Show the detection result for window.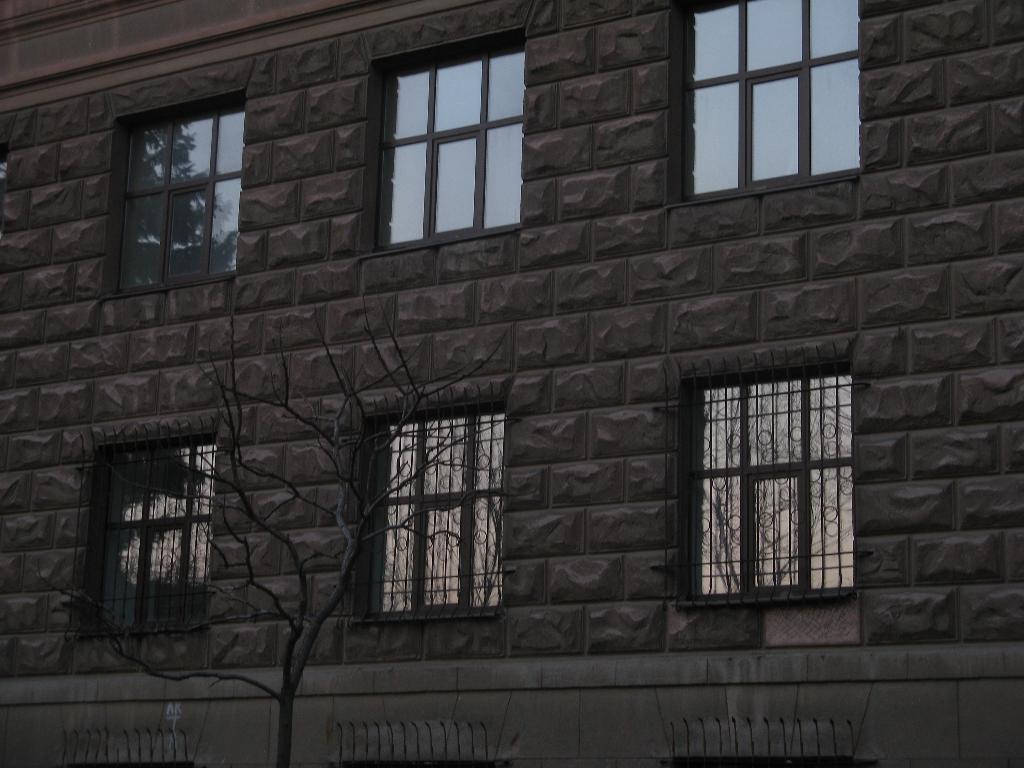
{"x1": 375, "y1": 45, "x2": 527, "y2": 249}.
